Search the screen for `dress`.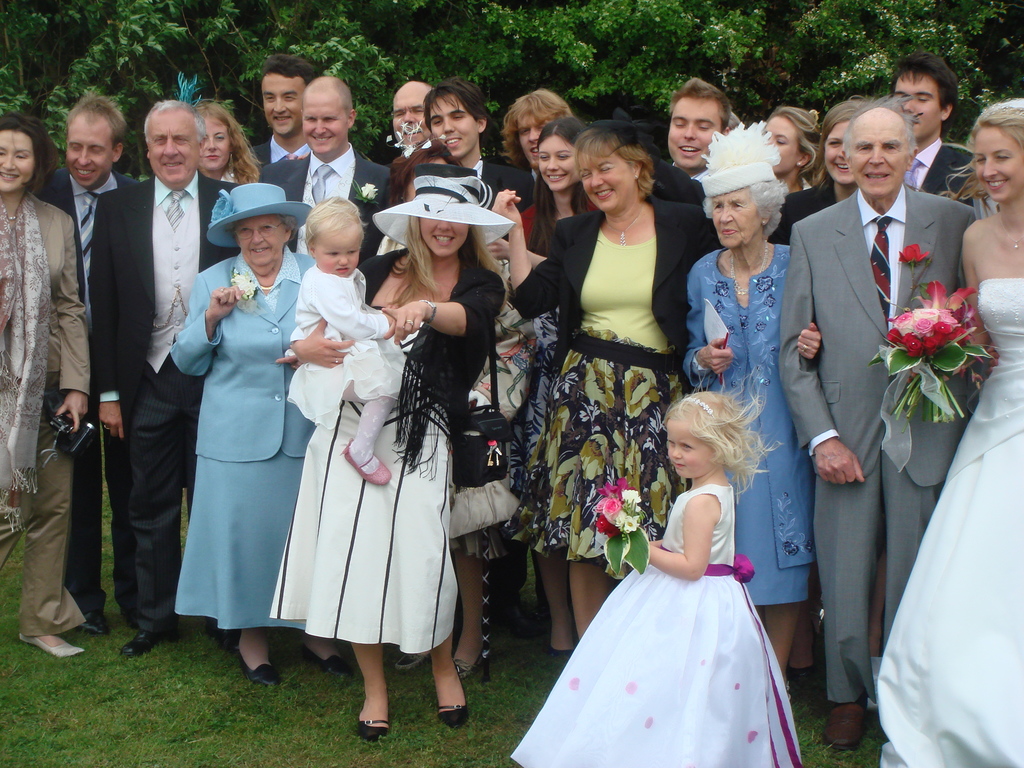
Found at pyautogui.locateOnScreen(509, 484, 800, 767).
